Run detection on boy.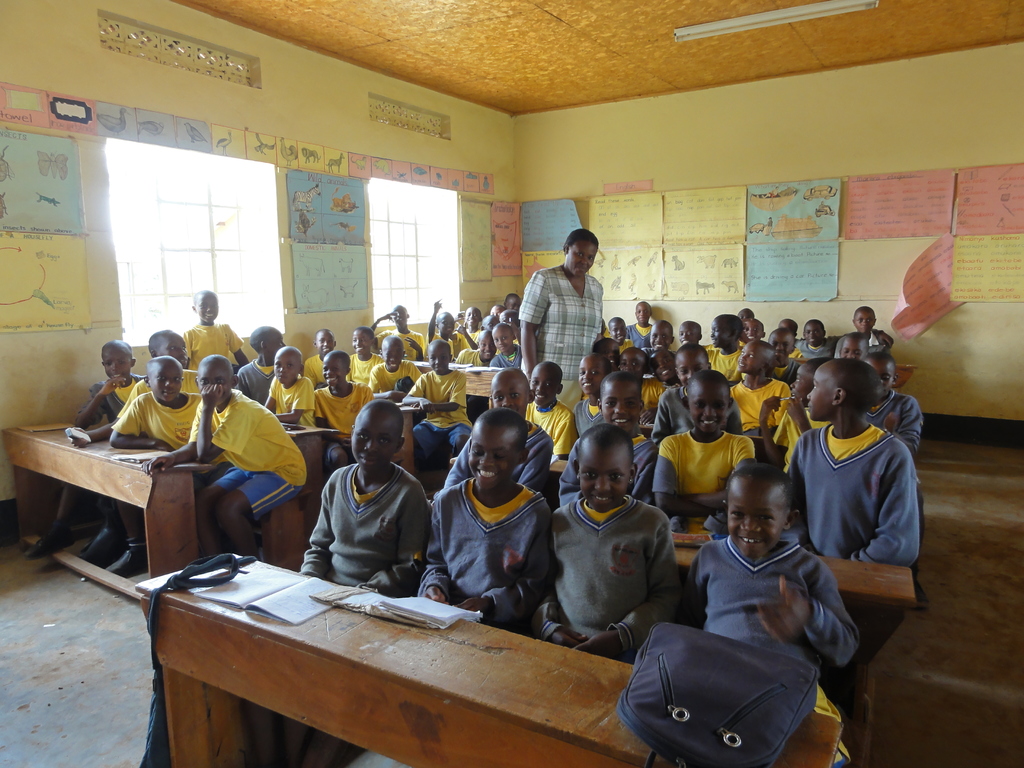
Result: (left=178, top=291, right=252, bottom=372).
